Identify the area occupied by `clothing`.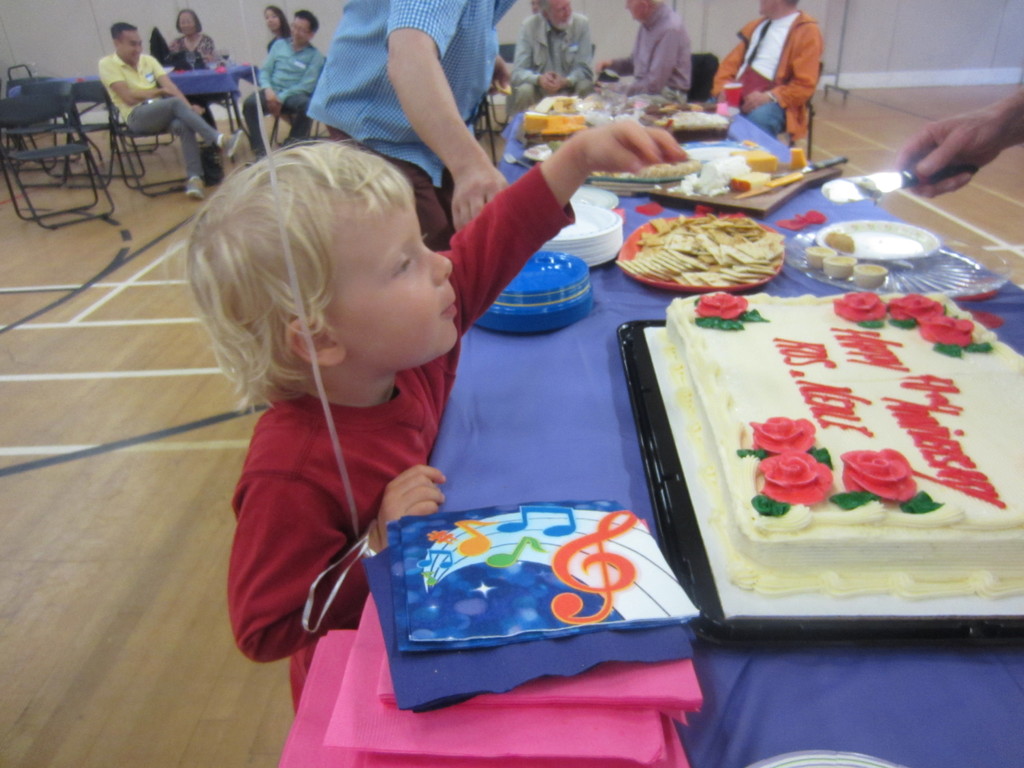
Area: {"left": 308, "top": 0, "right": 514, "bottom": 252}.
